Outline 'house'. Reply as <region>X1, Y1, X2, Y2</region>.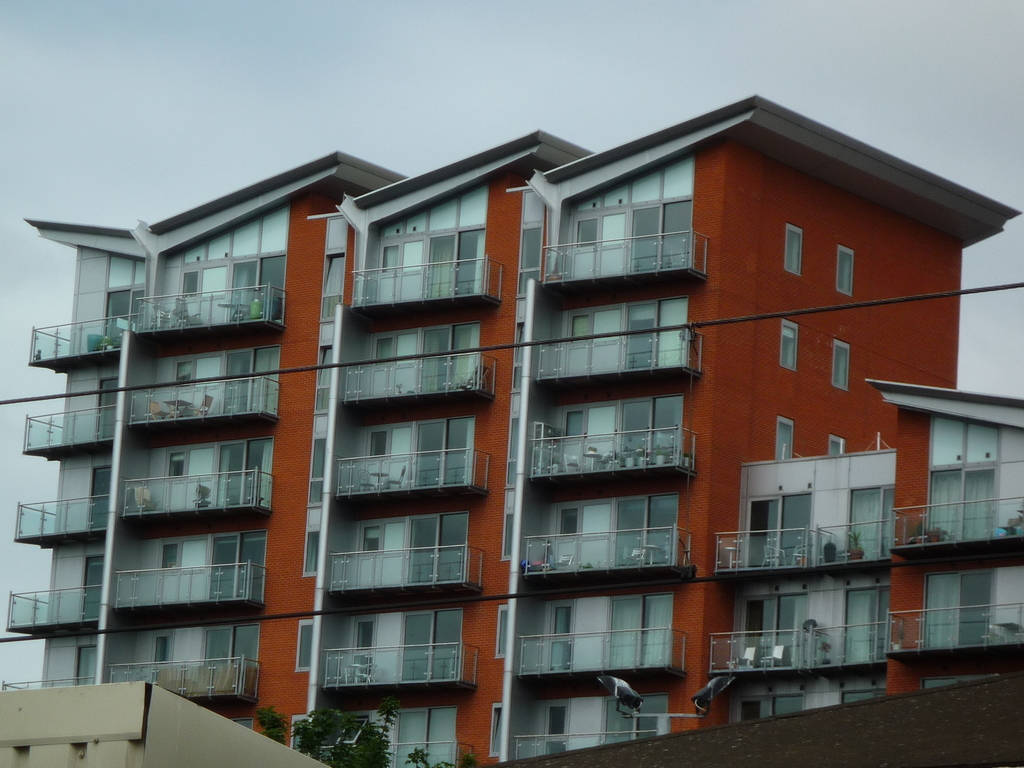
<region>36, 156, 728, 767</region>.
